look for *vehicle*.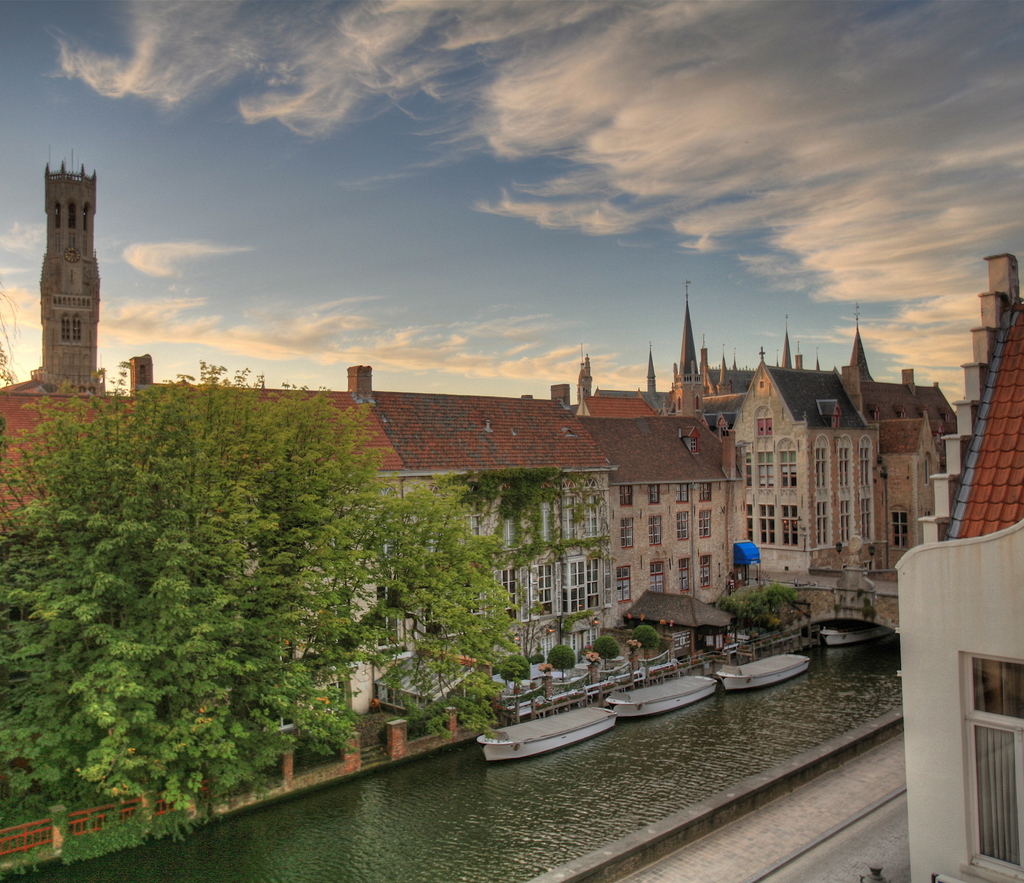
Found: BBox(716, 651, 809, 693).
